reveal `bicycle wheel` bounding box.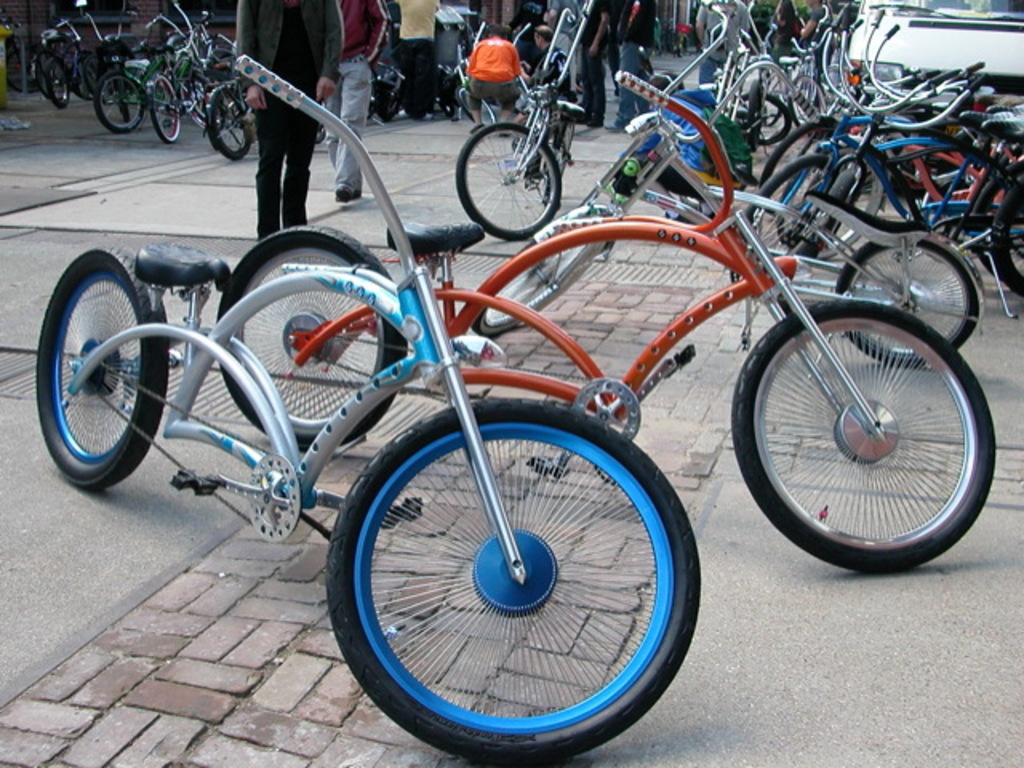
Revealed: box=[213, 224, 410, 451].
